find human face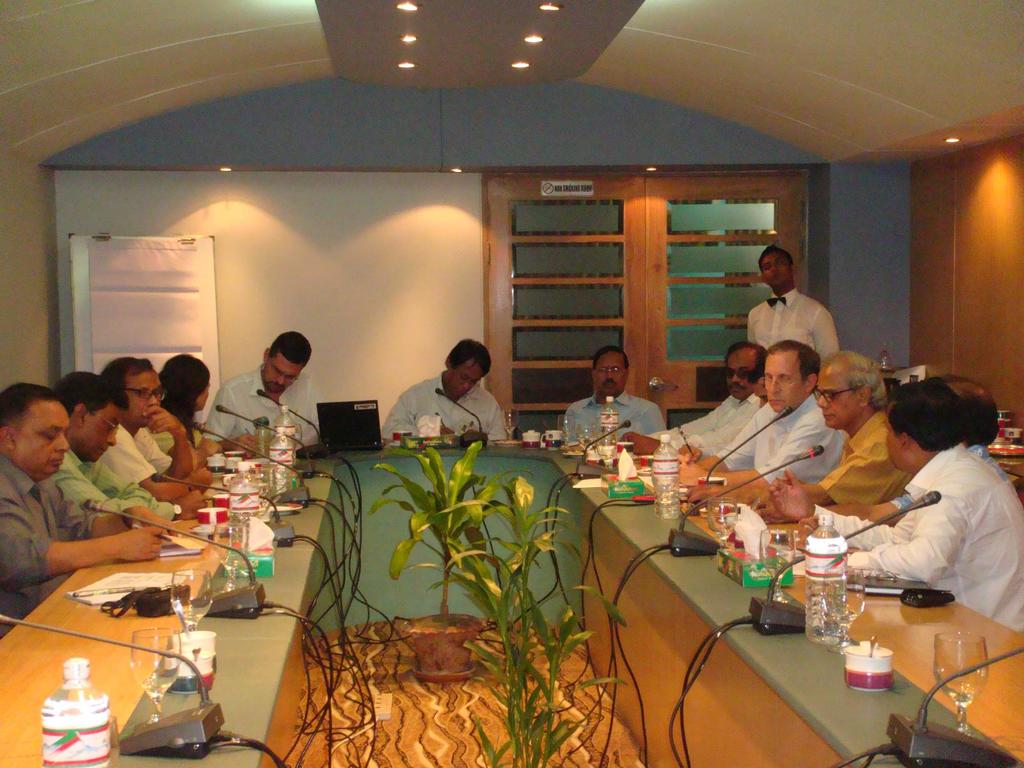
<box>726,356,753,398</box>
